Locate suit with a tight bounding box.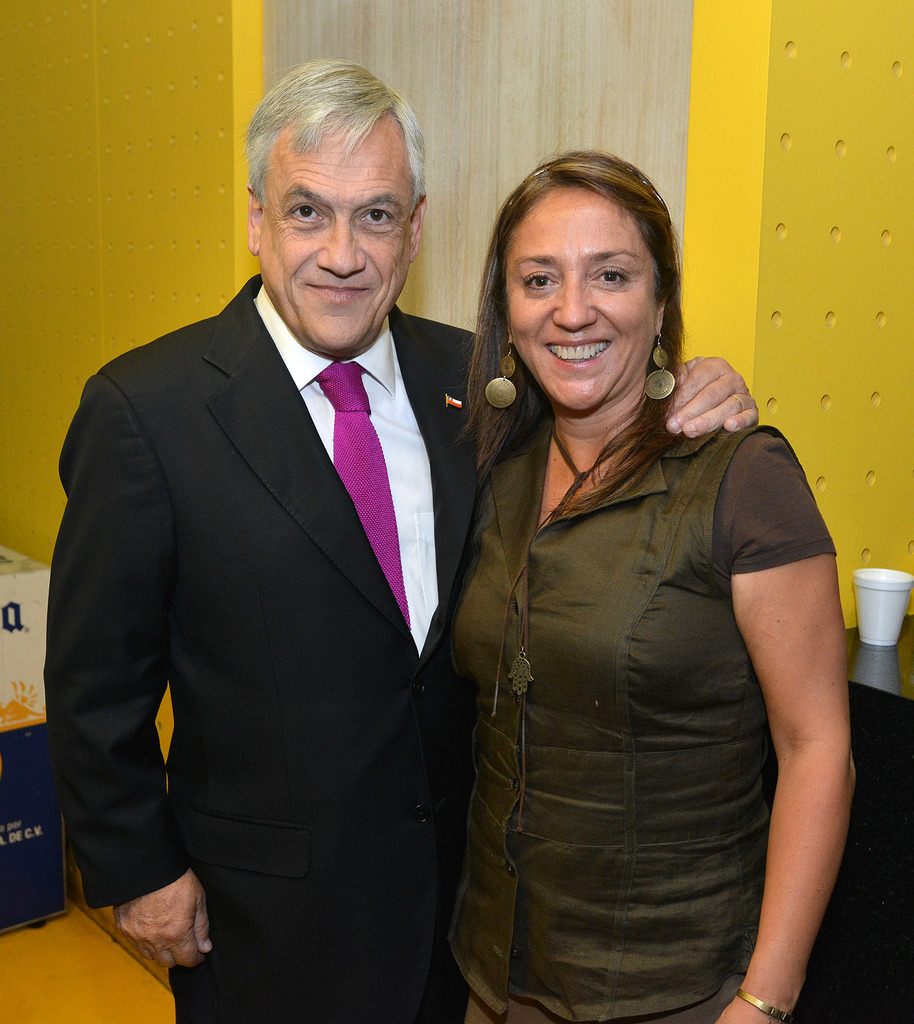
<box>50,268,490,1023</box>.
